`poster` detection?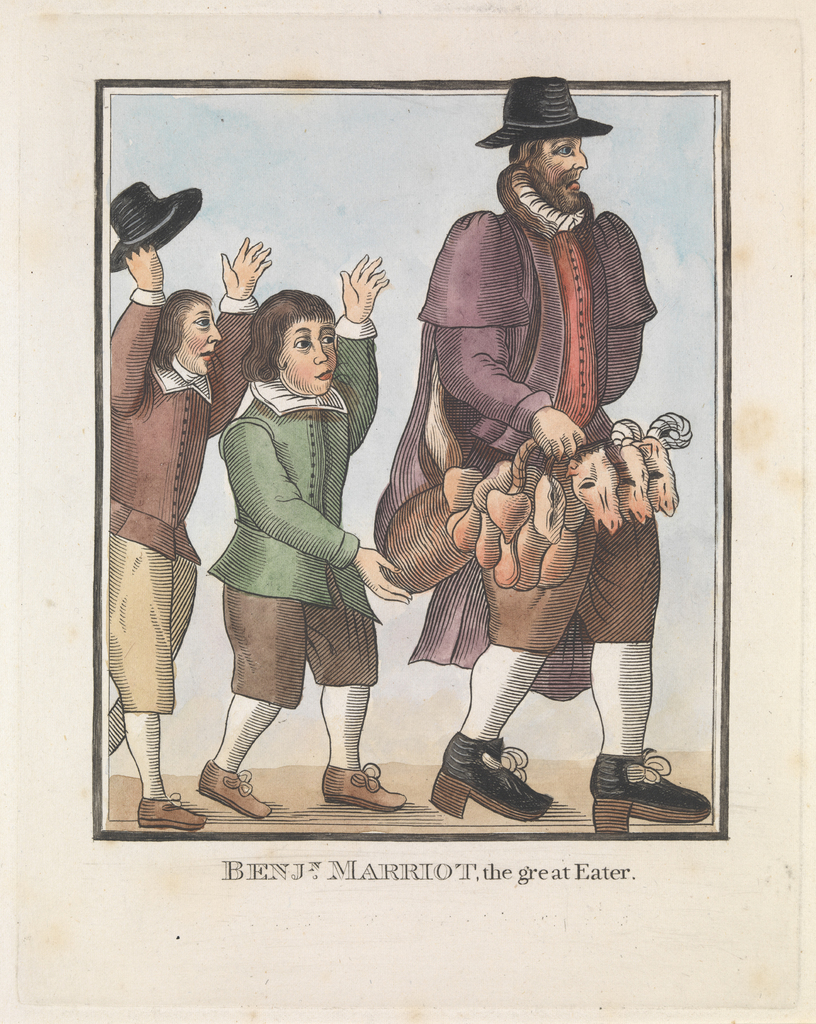
<region>0, 0, 815, 1023</region>
